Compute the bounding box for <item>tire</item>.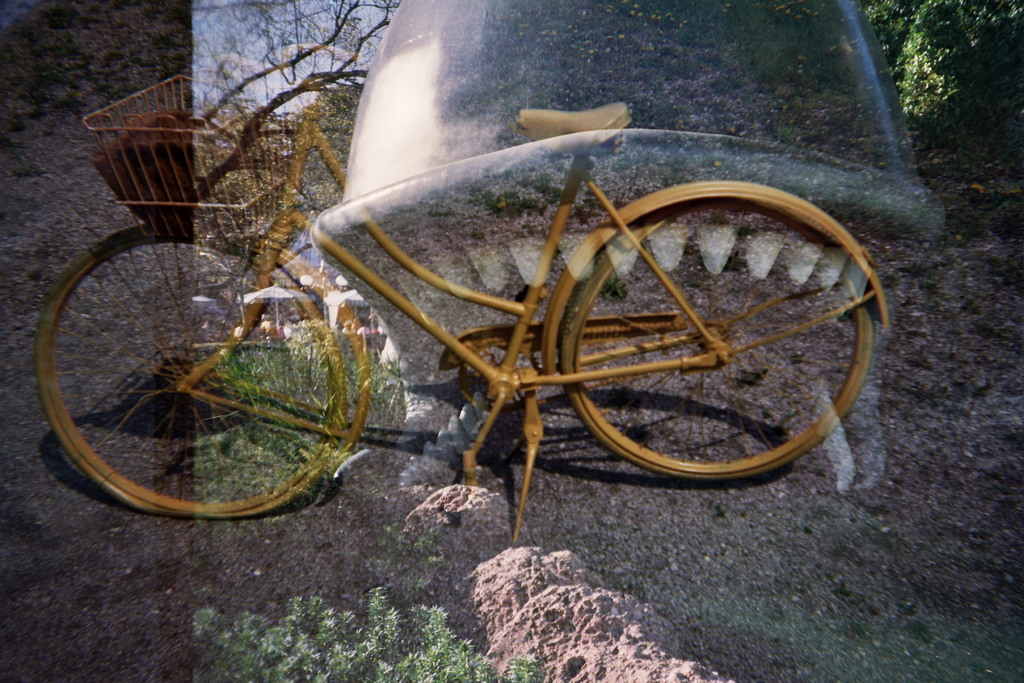
detection(561, 194, 877, 483).
